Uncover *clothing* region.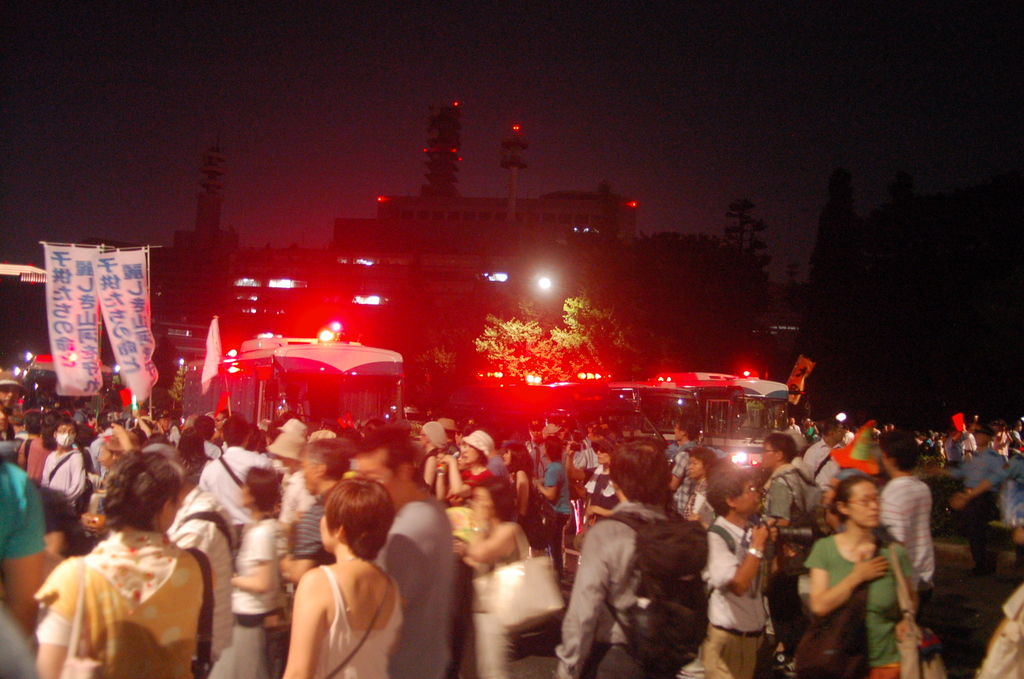
Uncovered: crop(700, 512, 770, 678).
